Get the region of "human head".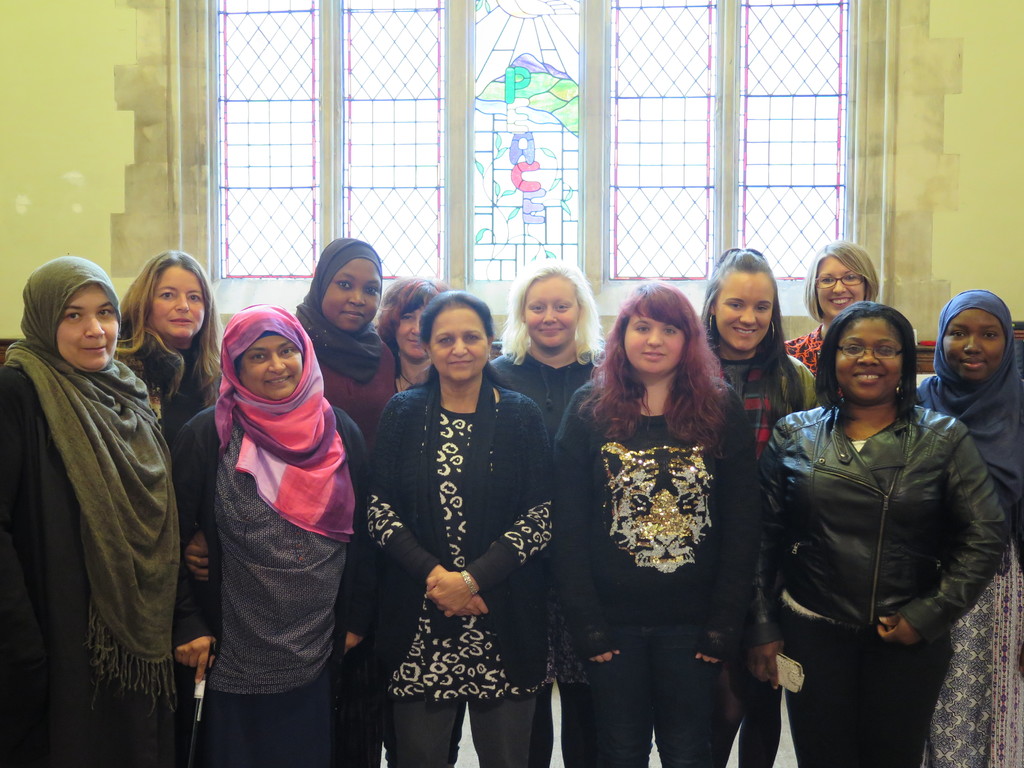
rect(225, 301, 308, 401).
